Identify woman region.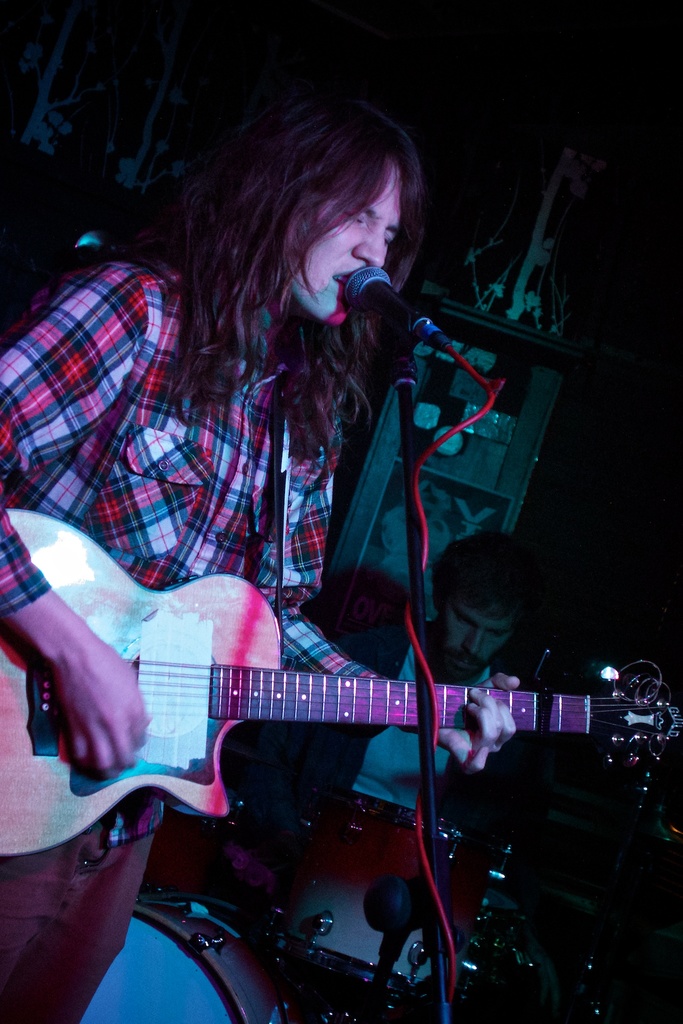
Region: [left=22, top=67, right=559, bottom=907].
